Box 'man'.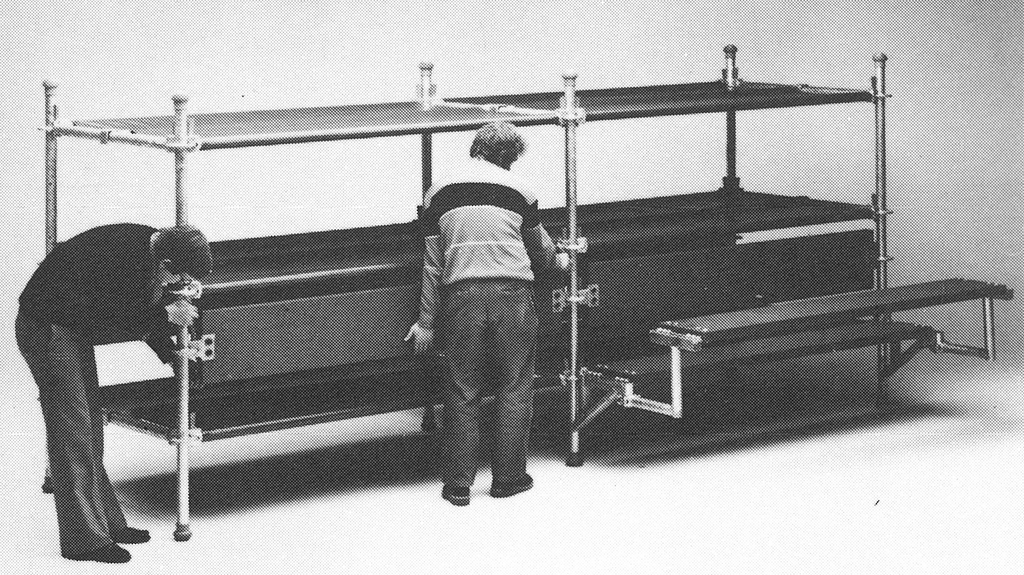
[left=19, top=191, right=212, bottom=553].
